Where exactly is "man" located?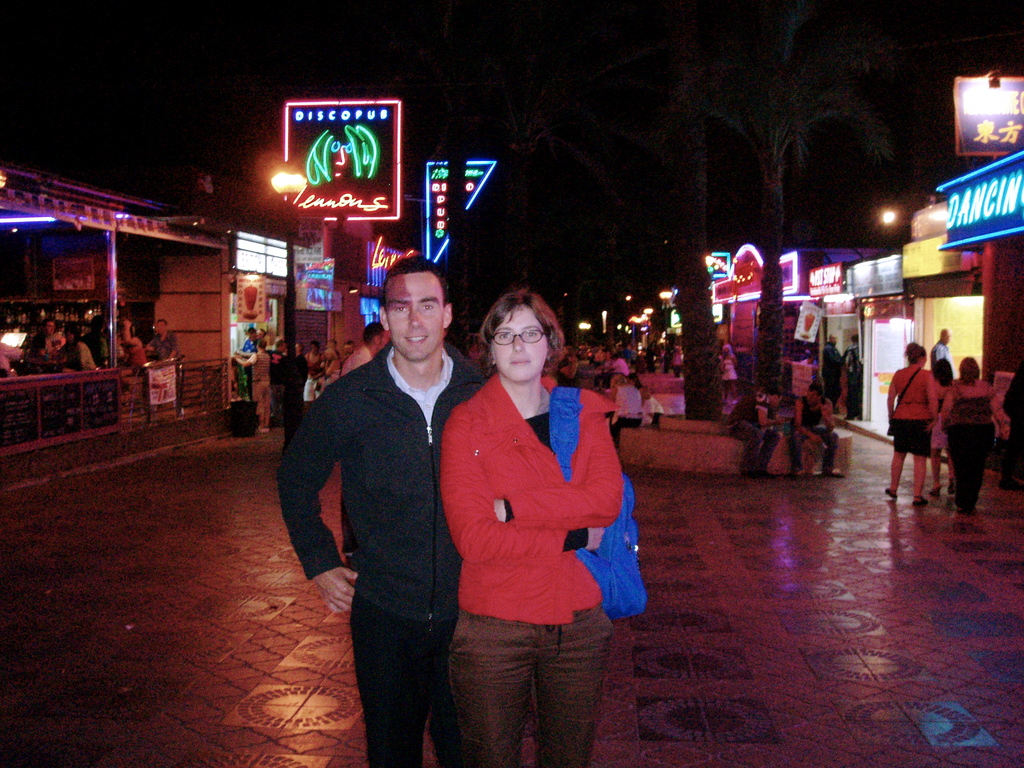
Its bounding box is 239, 343, 269, 428.
